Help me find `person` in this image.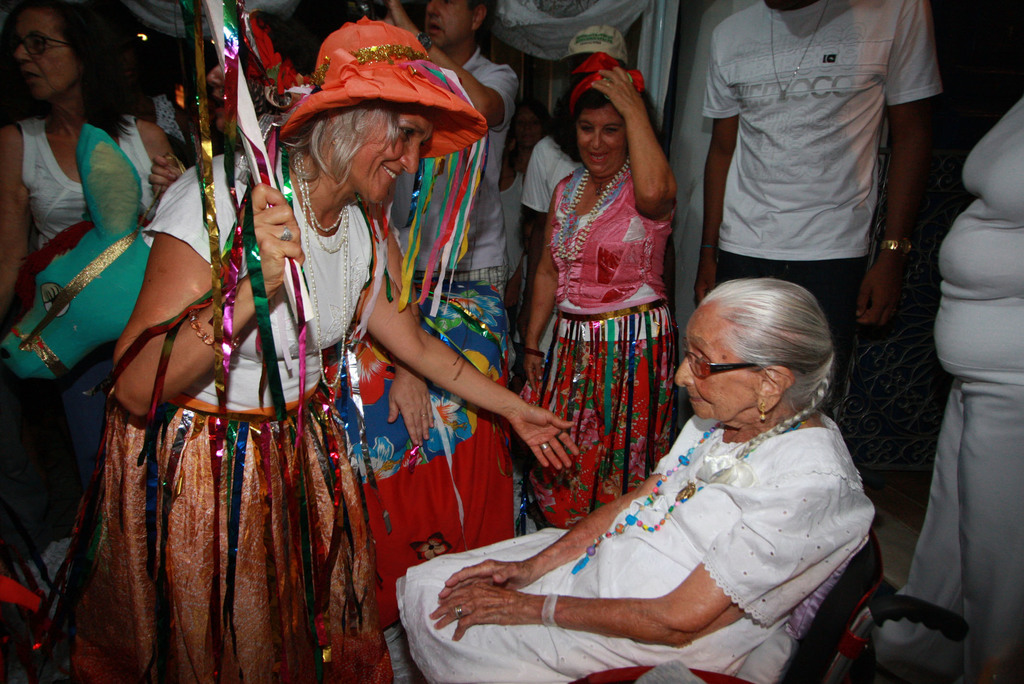
Found it: [710,0,935,425].
